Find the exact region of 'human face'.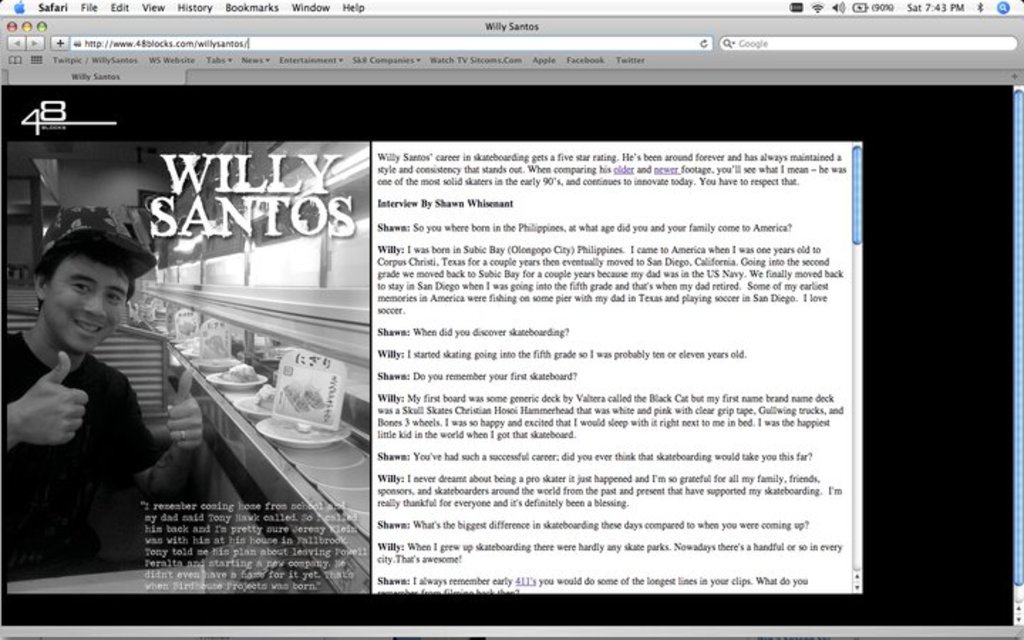
Exact region: (left=43, top=256, right=128, bottom=347).
